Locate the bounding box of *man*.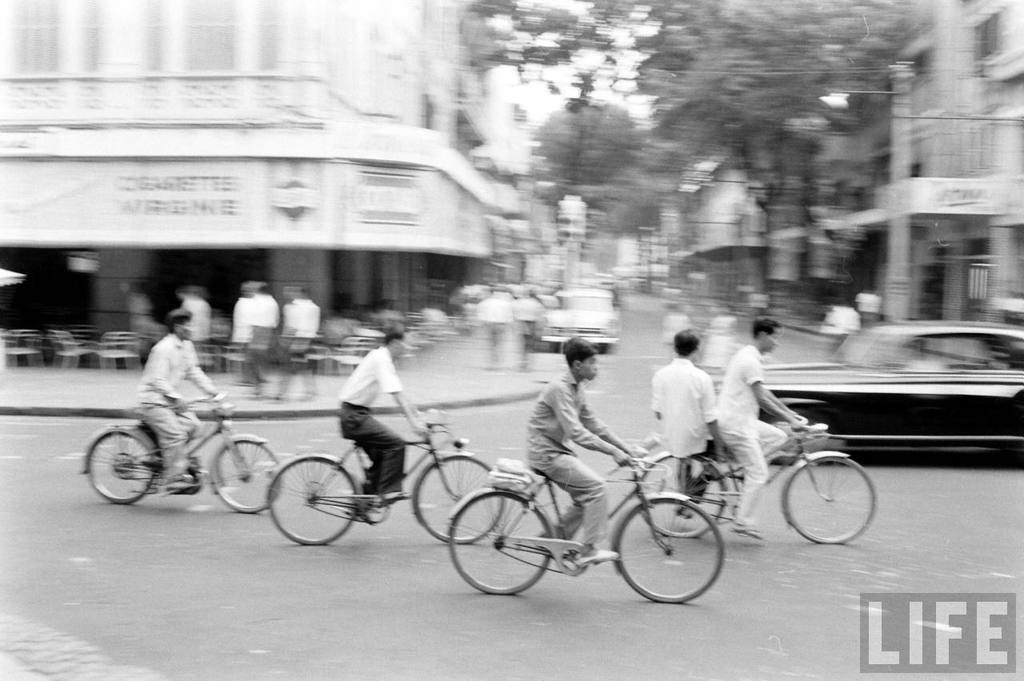
Bounding box: 476 282 507 362.
